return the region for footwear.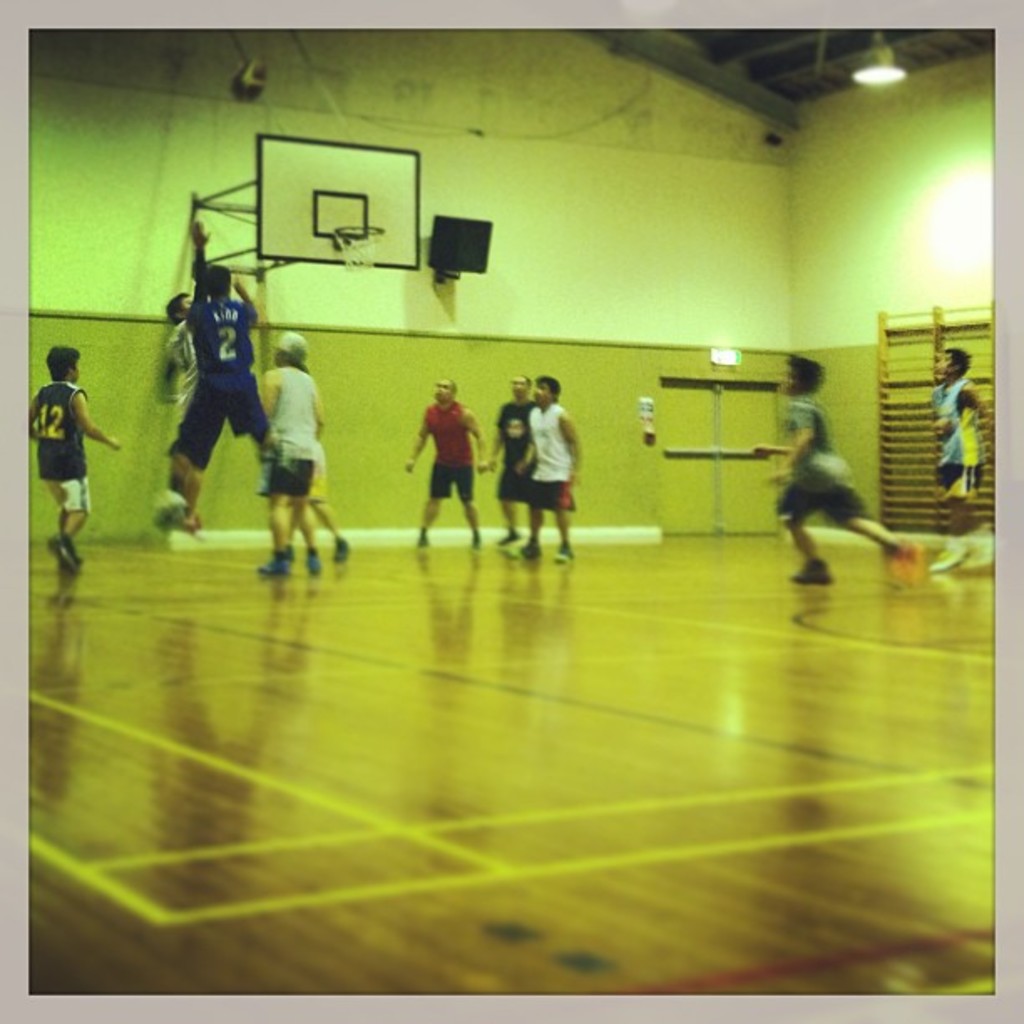
bbox(181, 512, 197, 535).
